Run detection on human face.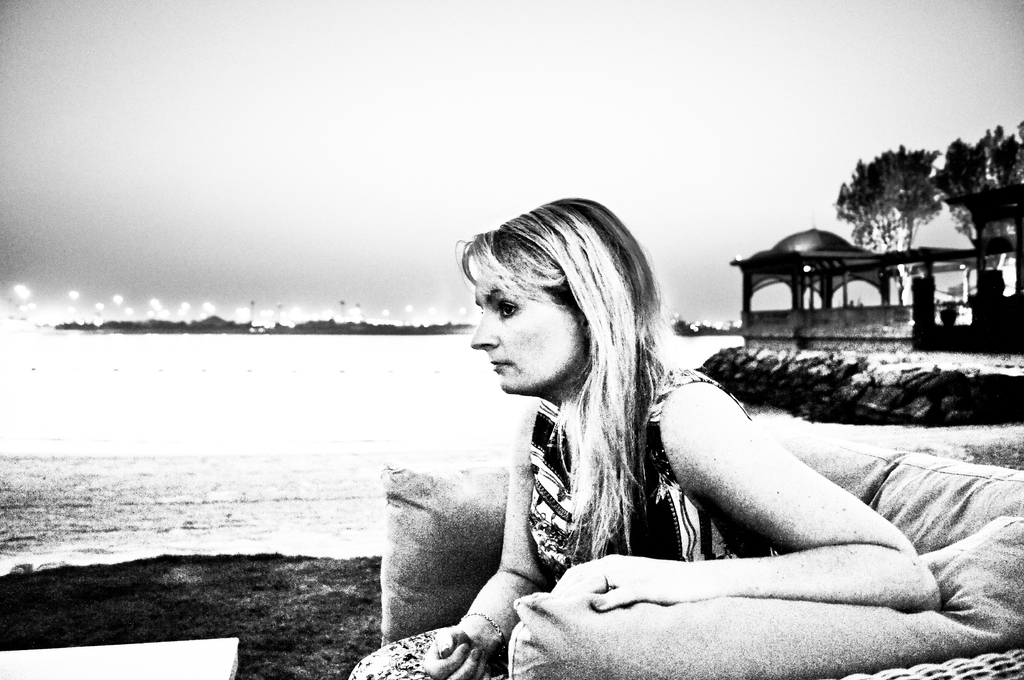
Result: 468 241 594 393.
